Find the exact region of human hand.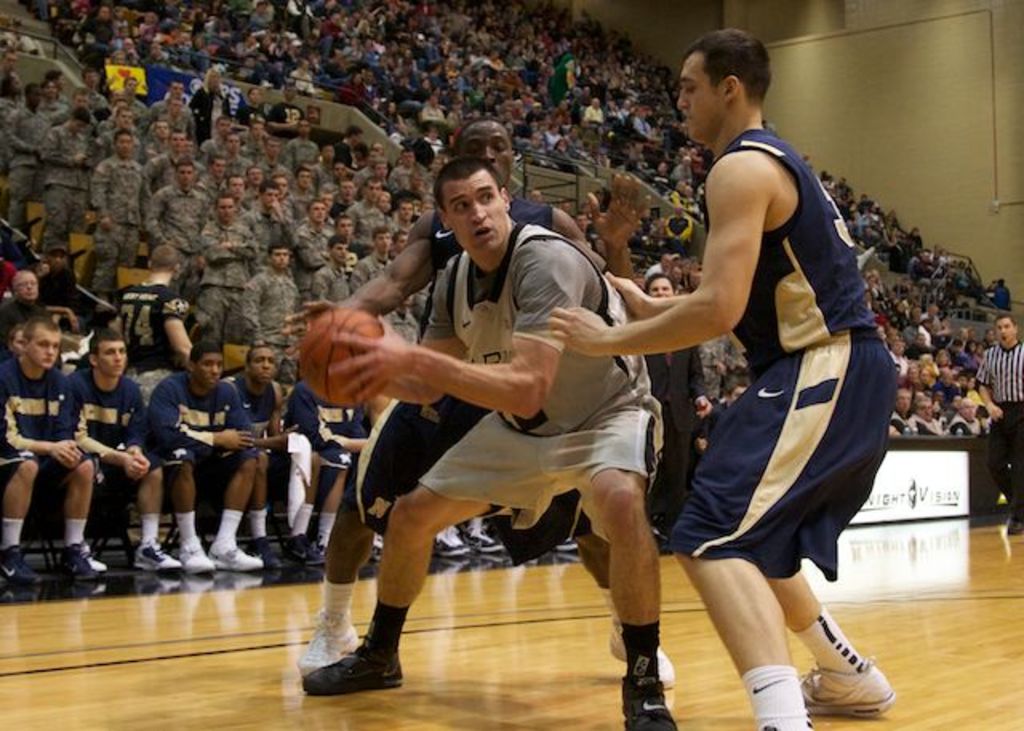
Exact region: left=325, top=310, right=413, bottom=401.
